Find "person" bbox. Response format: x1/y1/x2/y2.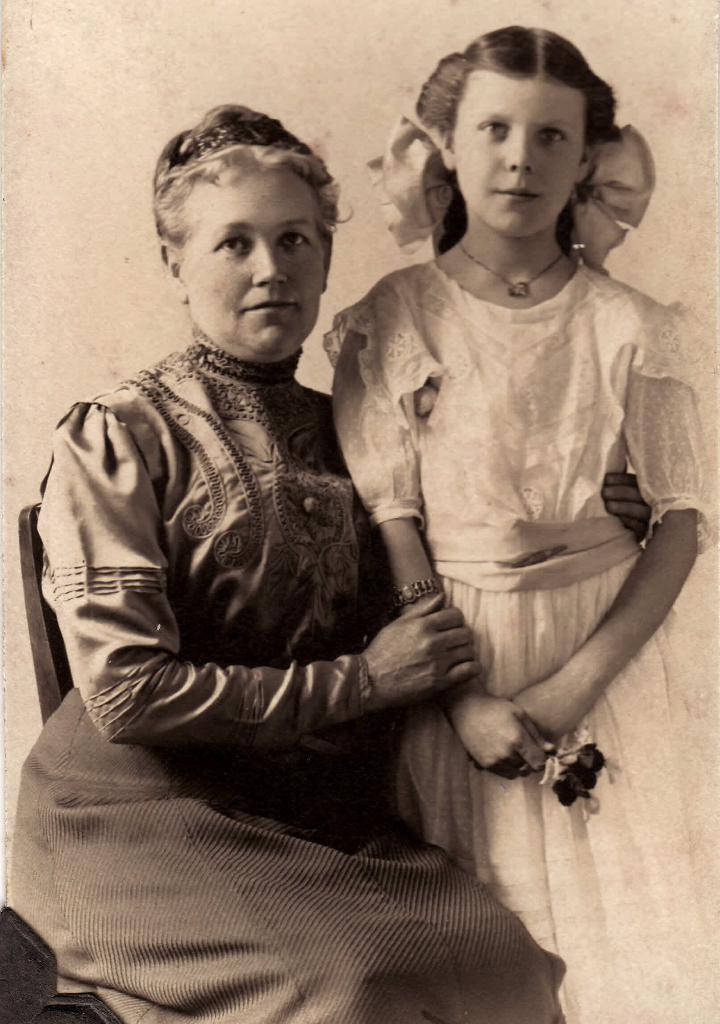
0/101/652/1023.
